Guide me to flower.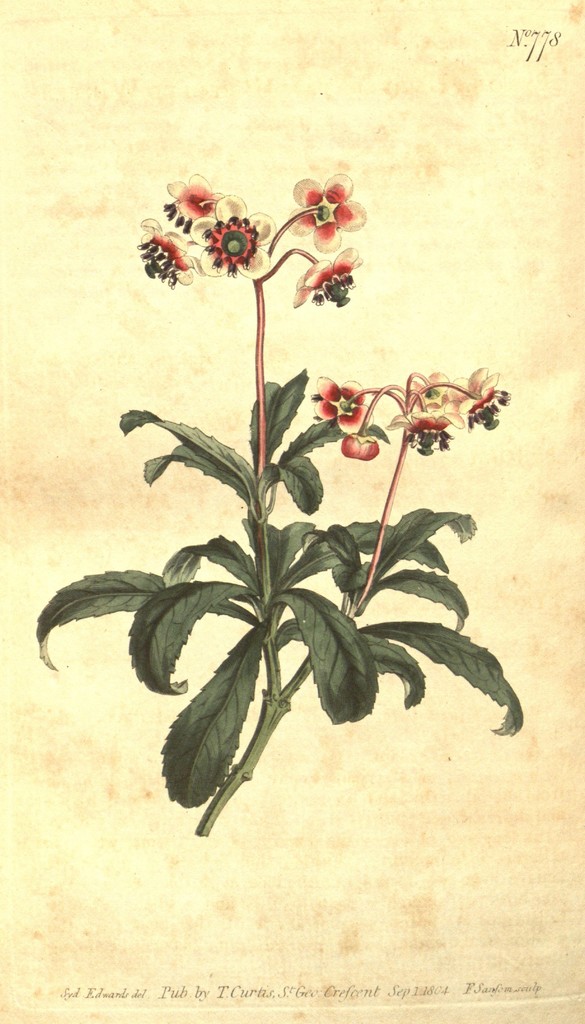
Guidance: l=317, t=374, r=377, b=438.
